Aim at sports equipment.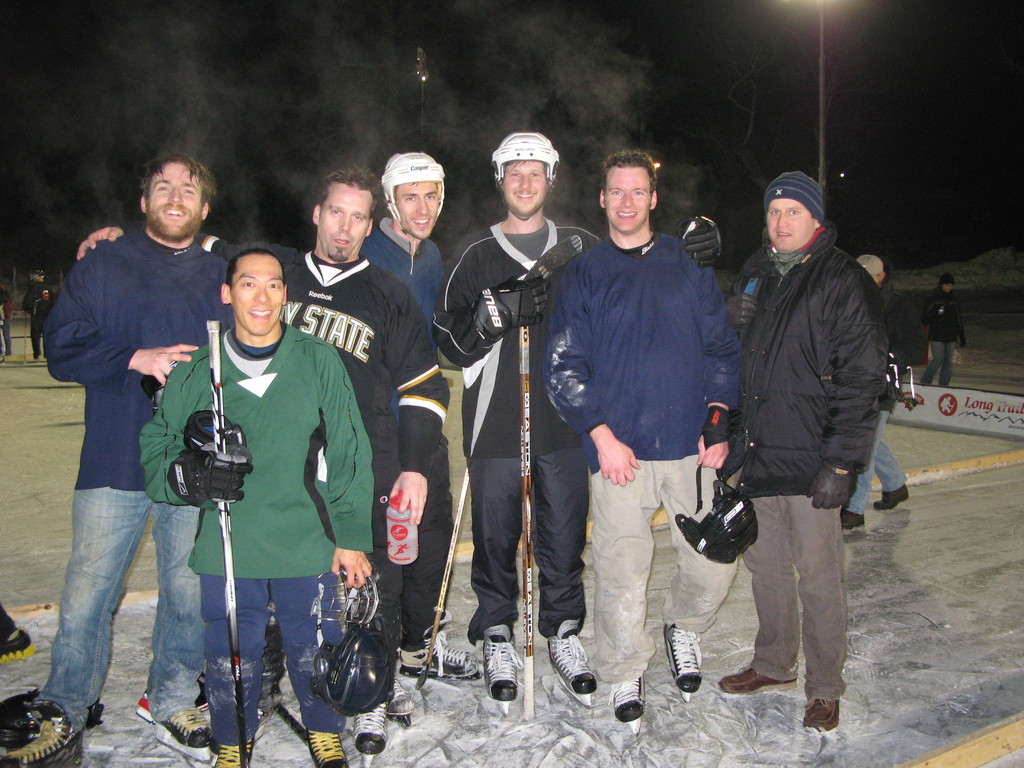
Aimed at 415/467/467/689.
